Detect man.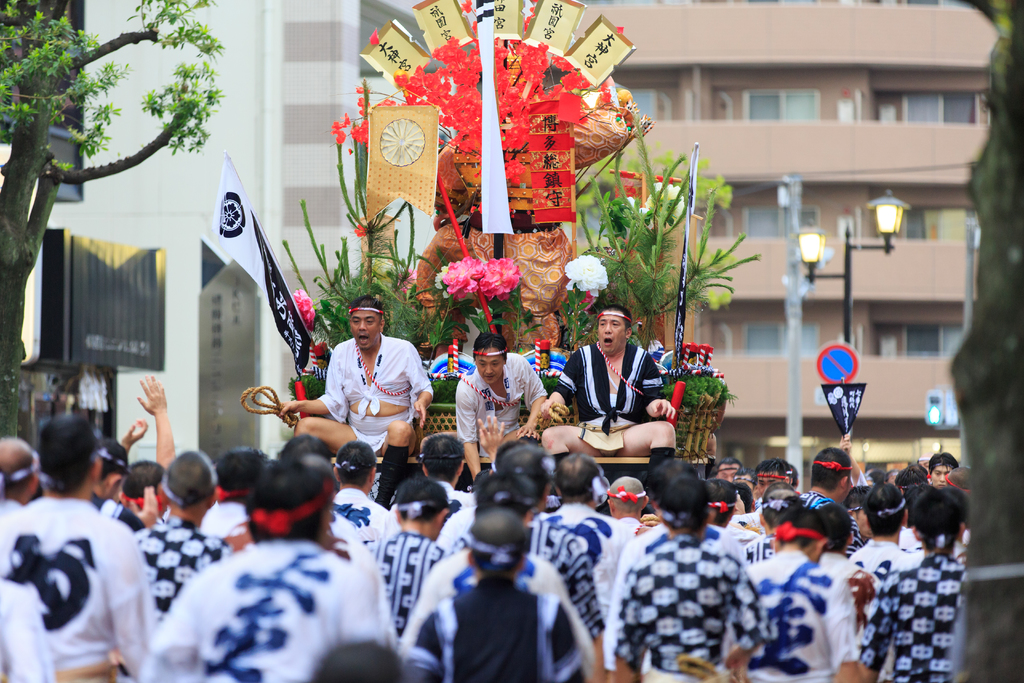
Detected at <bbox>122, 374, 179, 515</bbox>.
